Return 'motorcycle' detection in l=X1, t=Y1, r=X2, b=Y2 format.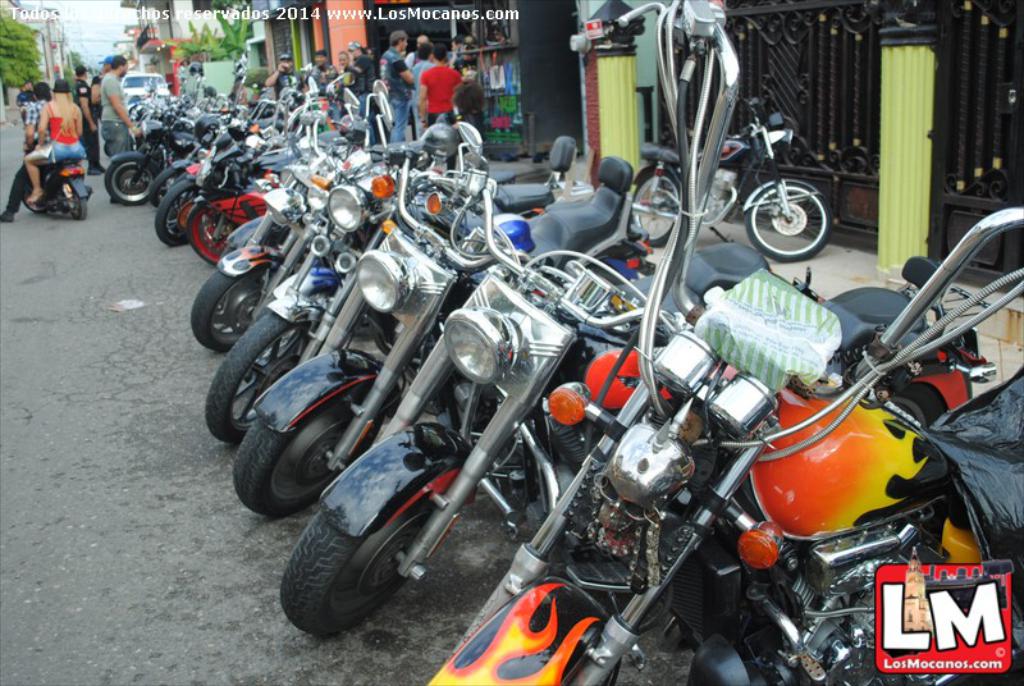
l=224, t=93, r=657, b=508.
